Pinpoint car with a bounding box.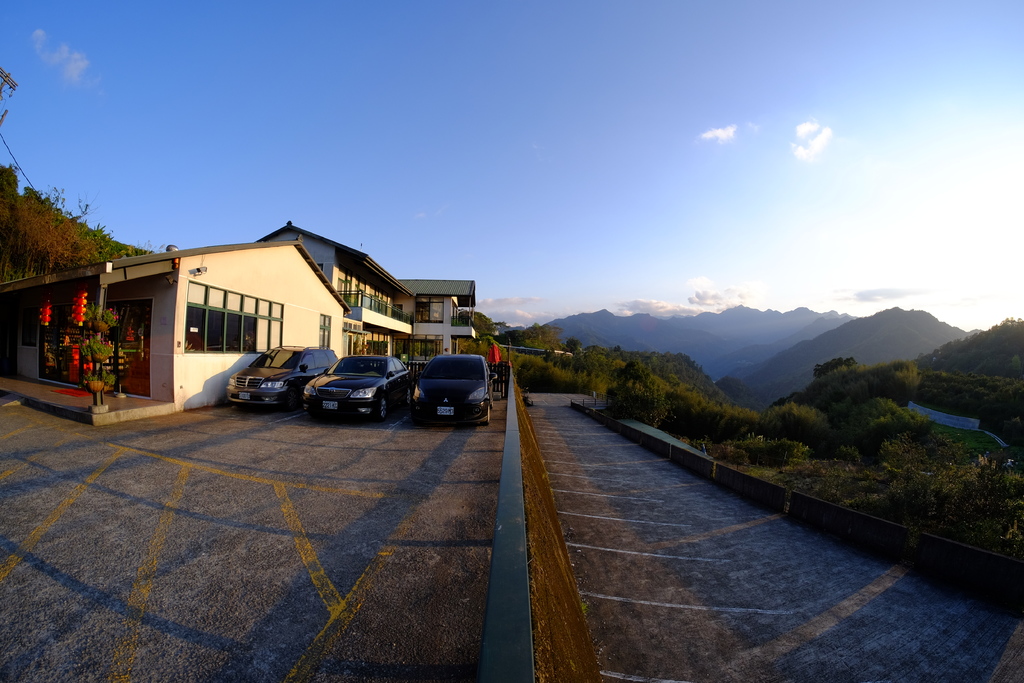
[x1=412, y1=356, x2=490, y2=425].
